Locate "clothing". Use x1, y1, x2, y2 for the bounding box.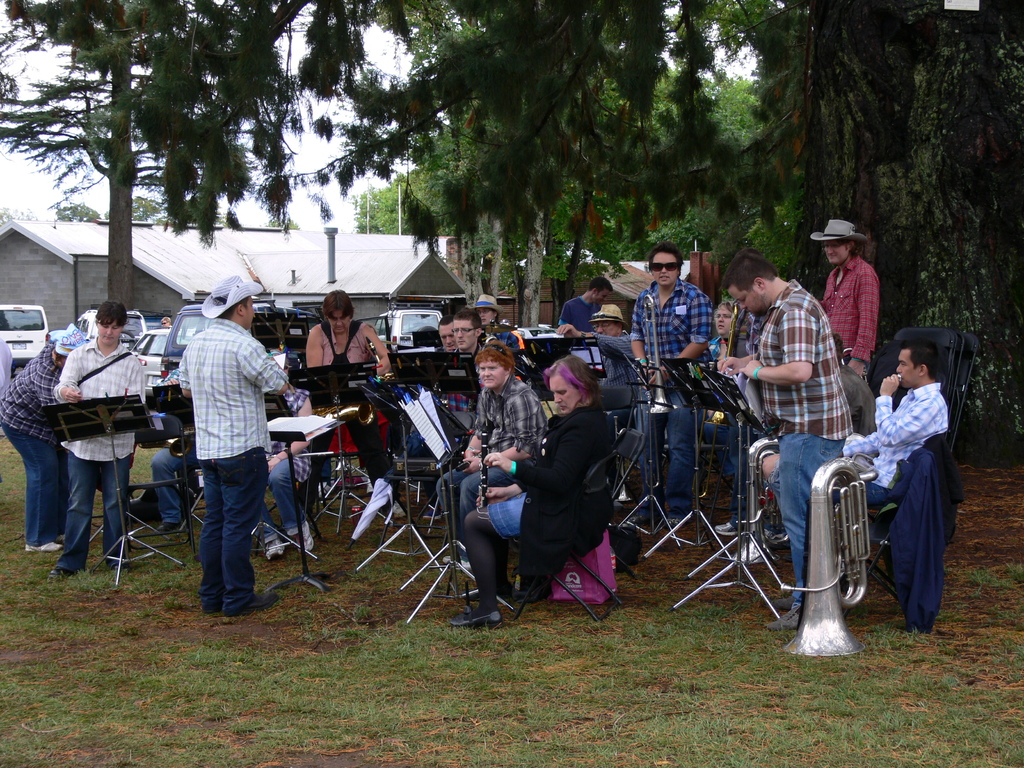
582, 337, 646, 417.
